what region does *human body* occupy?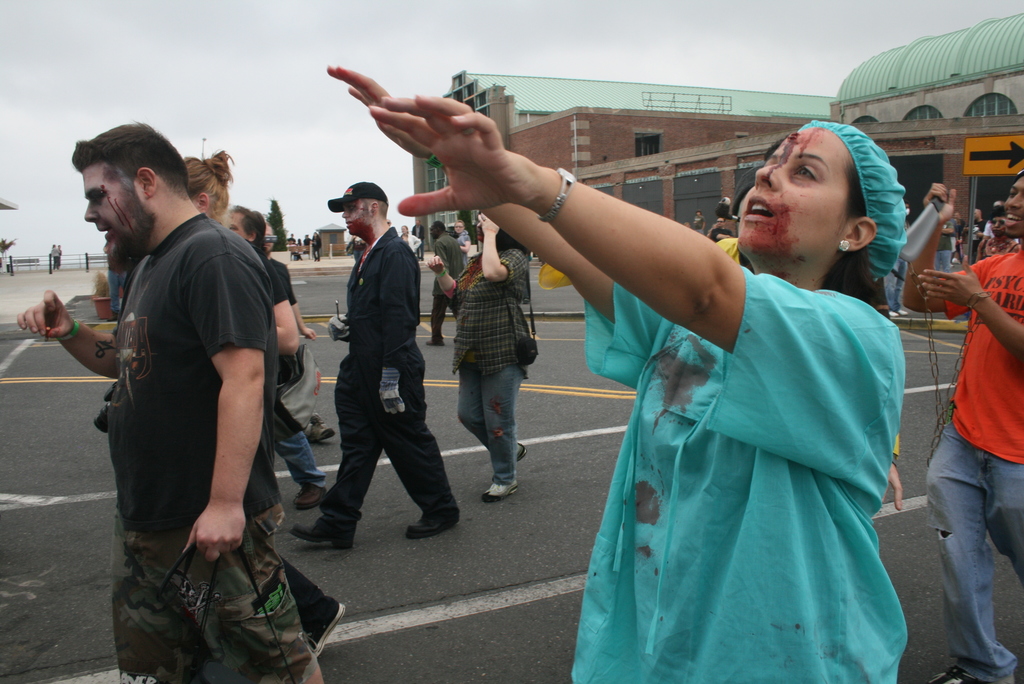
693 209 705 234.
